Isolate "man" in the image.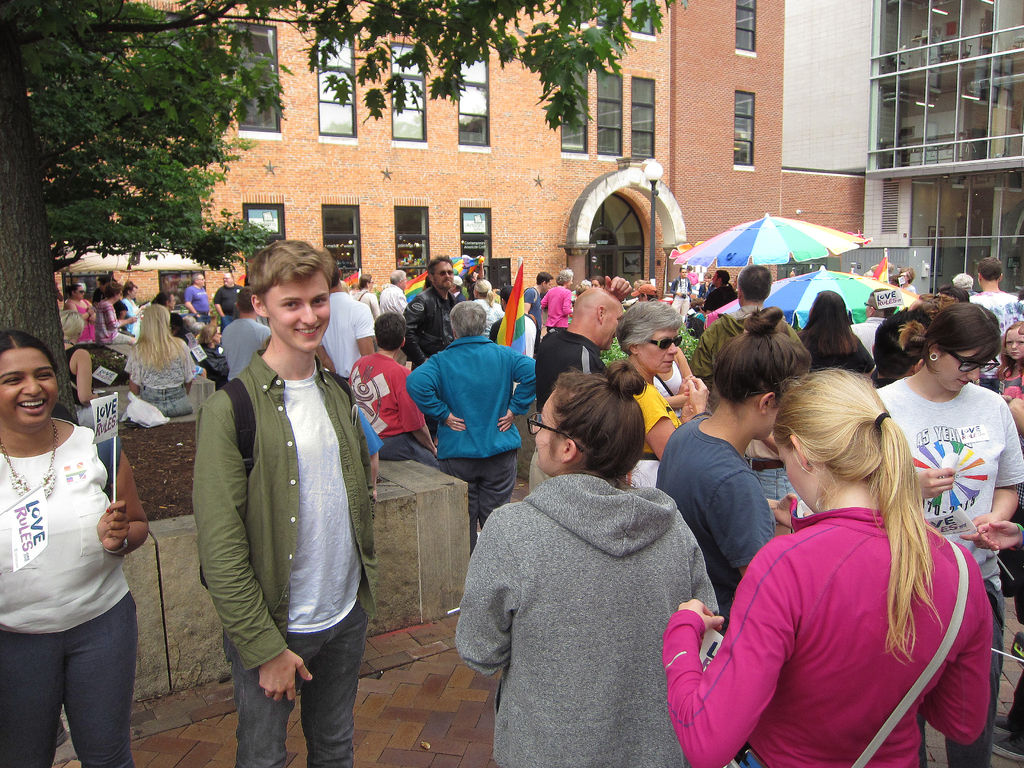
Isolated region: 851,289,897,361.
